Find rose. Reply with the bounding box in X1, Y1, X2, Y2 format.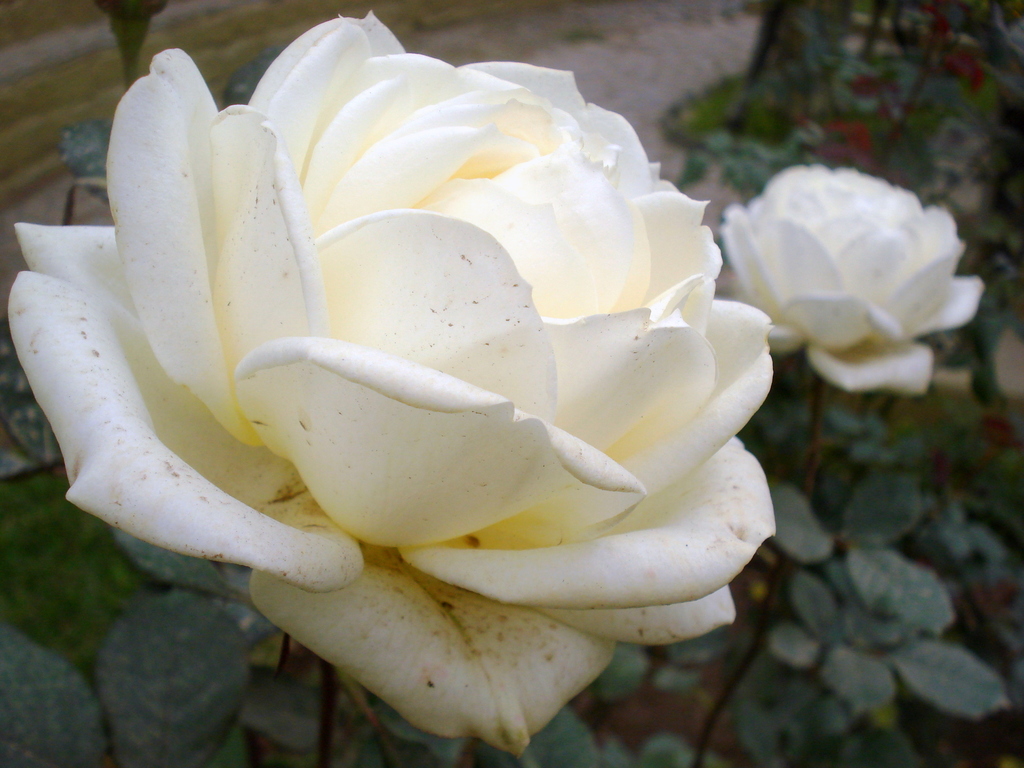
721, 164, 988, 401.
